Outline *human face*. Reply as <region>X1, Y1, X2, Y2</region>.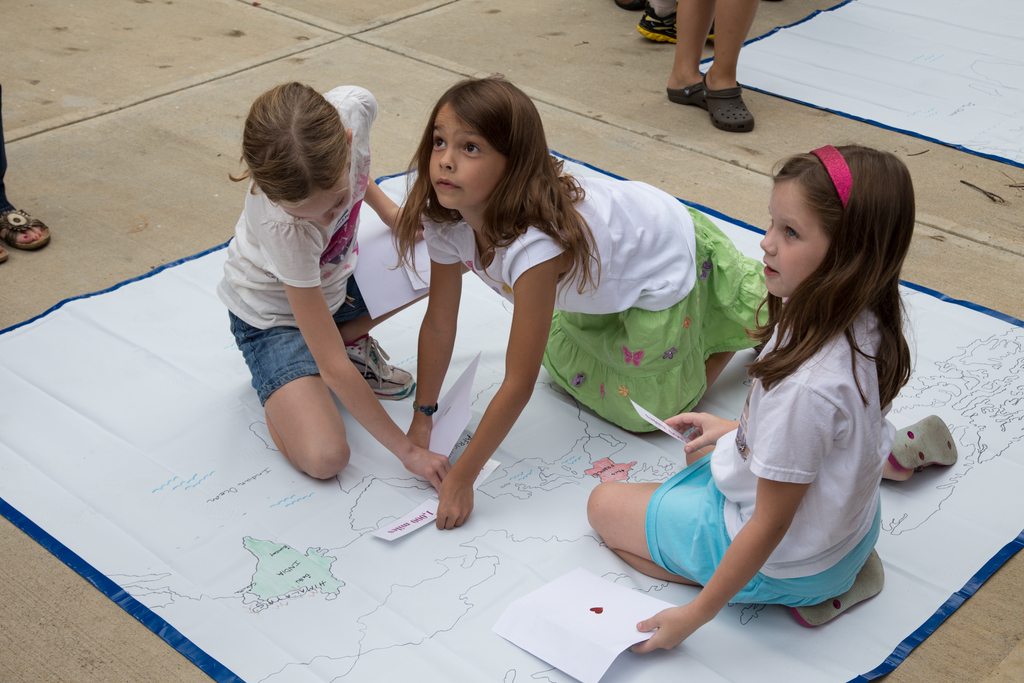
<region>430, 99, 508, 208</region>.
